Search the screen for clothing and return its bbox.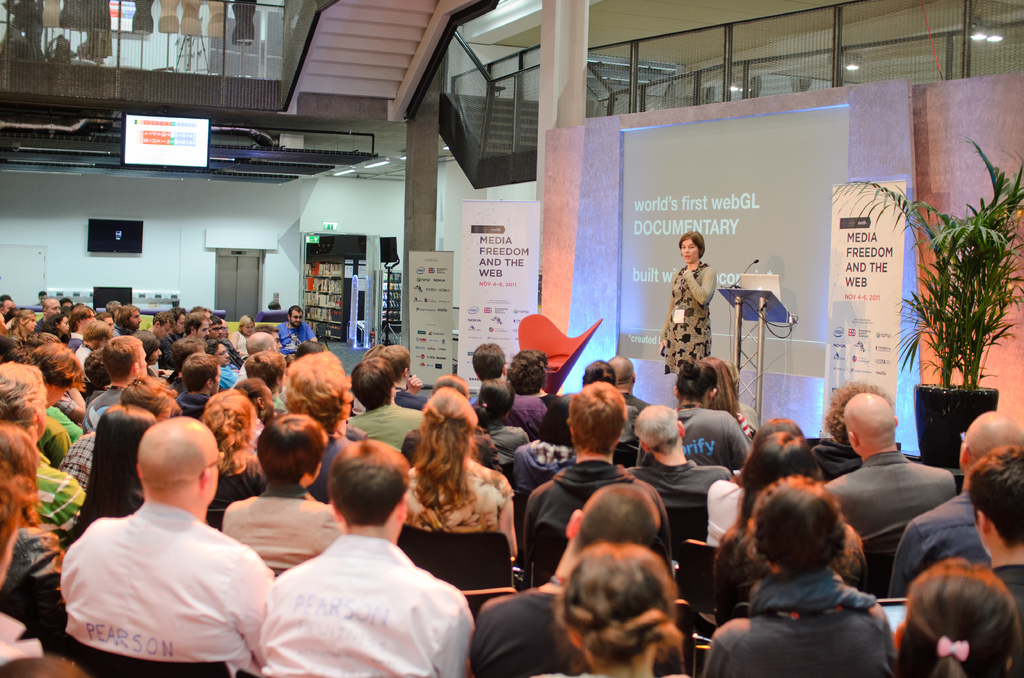
Found: (397, 387, 424, 408).
